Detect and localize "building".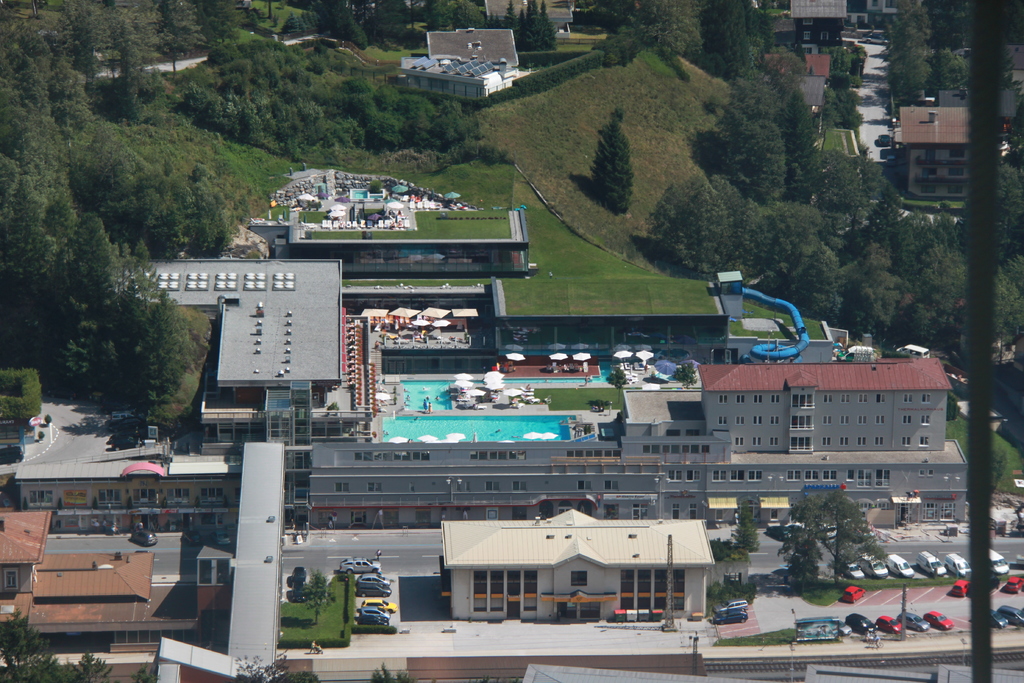
Localized at bbox(402, 29, 518, 105).
